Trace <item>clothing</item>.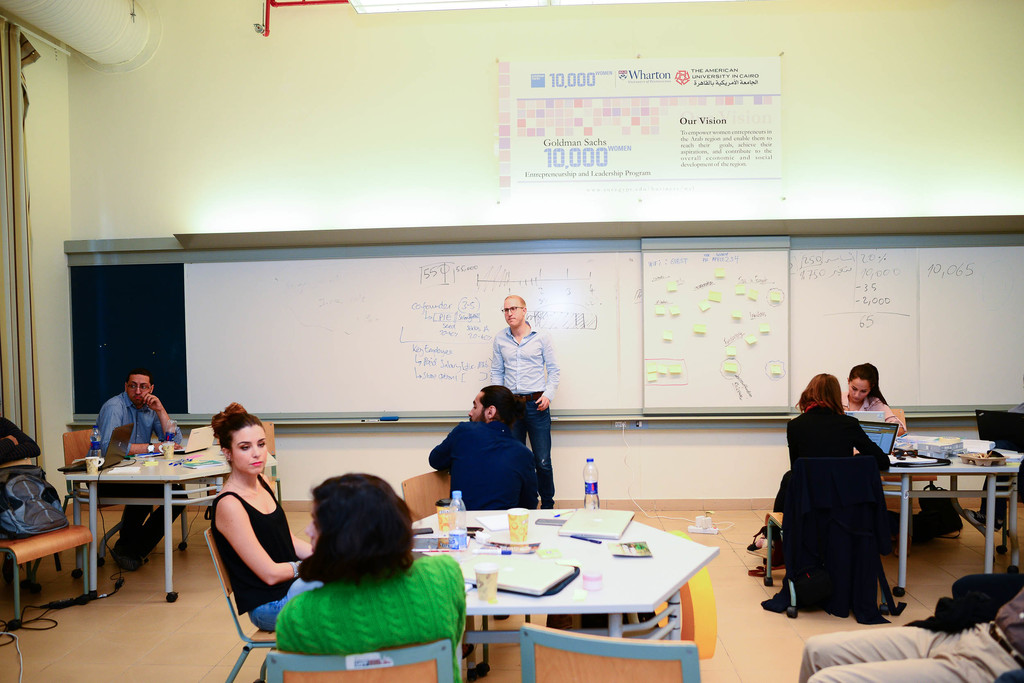
Traced to pyautogui.locateOnScreen(424, 418, 541, 506).
